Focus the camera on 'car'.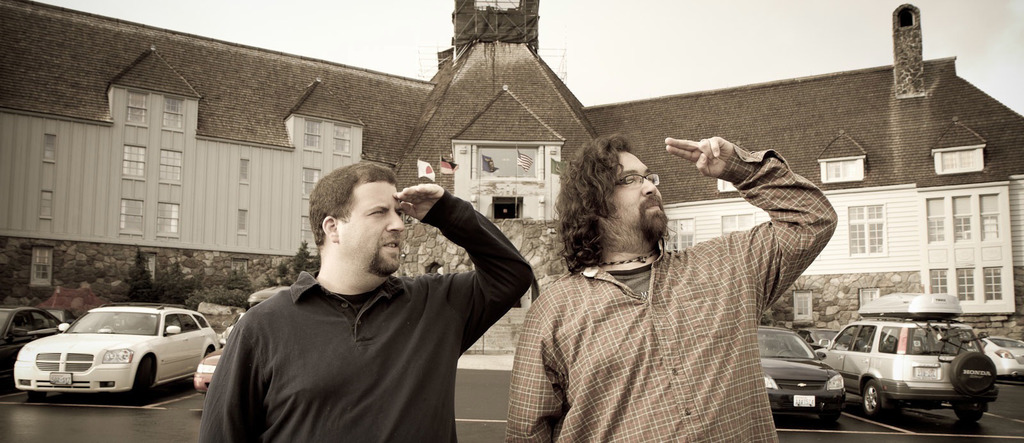
Focus region: x1=788 y1=321 x2=848 y2=353.
